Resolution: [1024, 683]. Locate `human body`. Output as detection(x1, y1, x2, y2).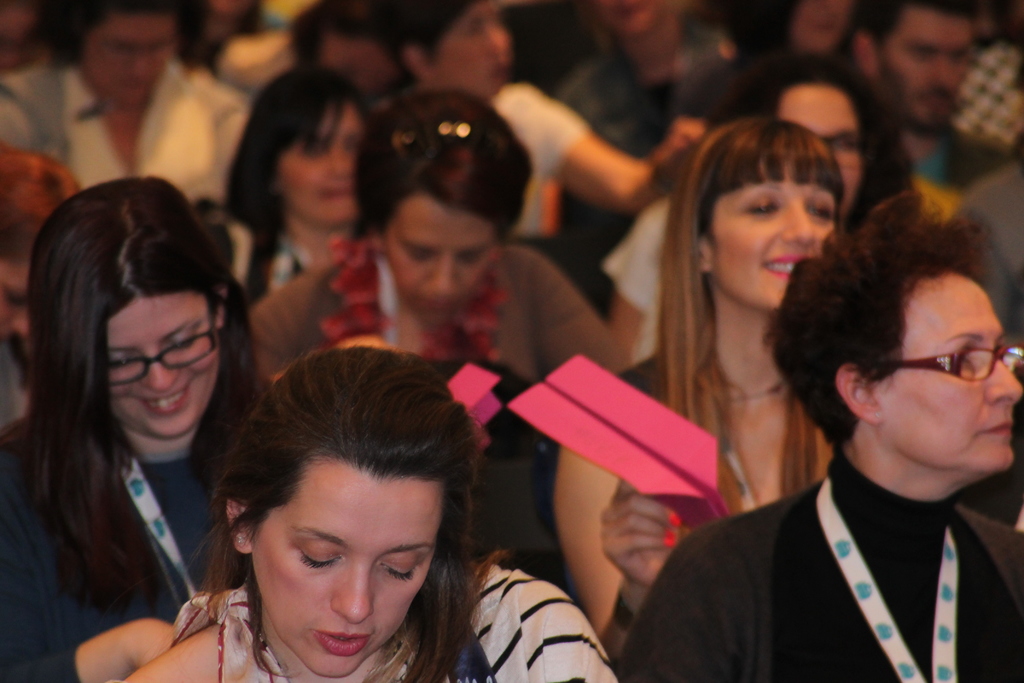
detection(0, 409, 248, 682).
